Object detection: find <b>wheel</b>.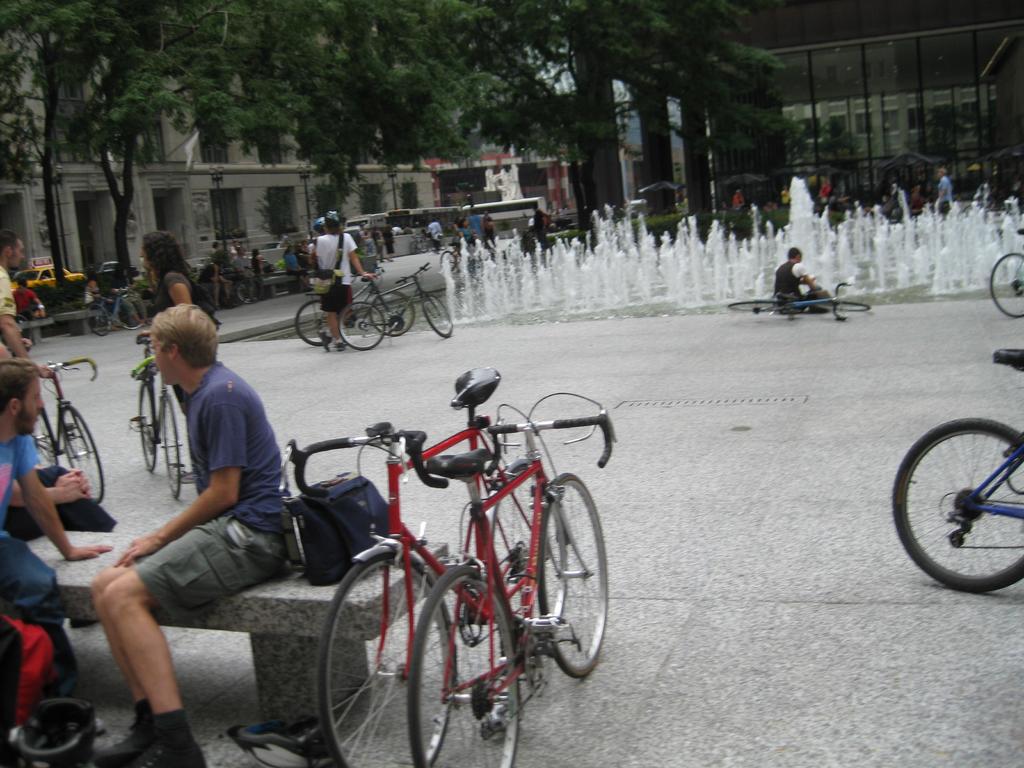
{"left": 407, "top": 568, "right": 518, "bottom": 767}.
